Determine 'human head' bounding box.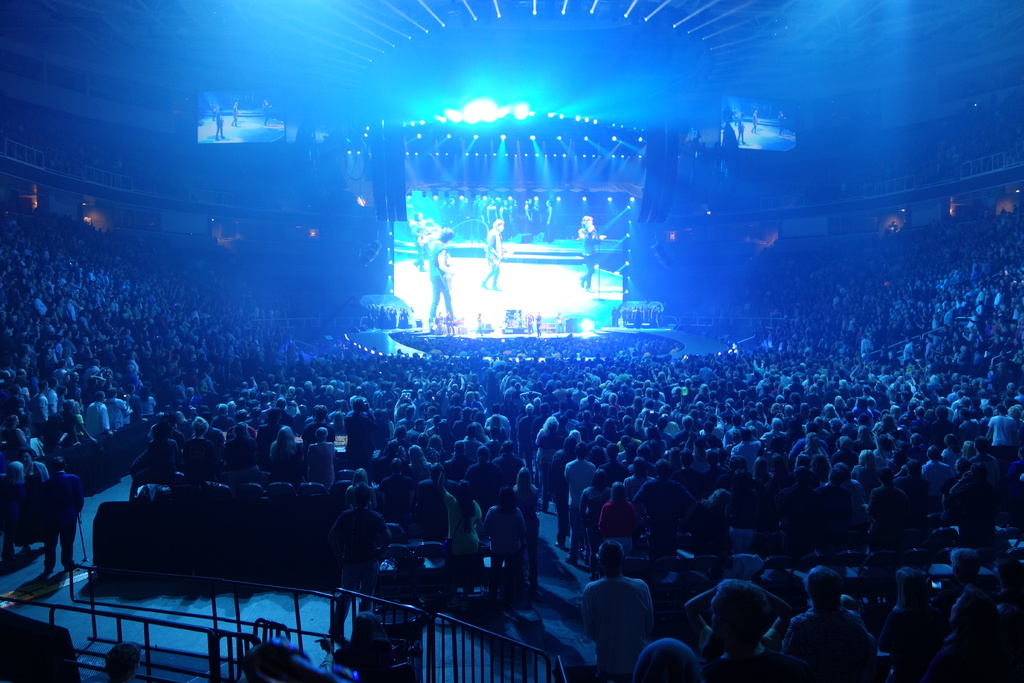
Determined: 413:213:424:223.
